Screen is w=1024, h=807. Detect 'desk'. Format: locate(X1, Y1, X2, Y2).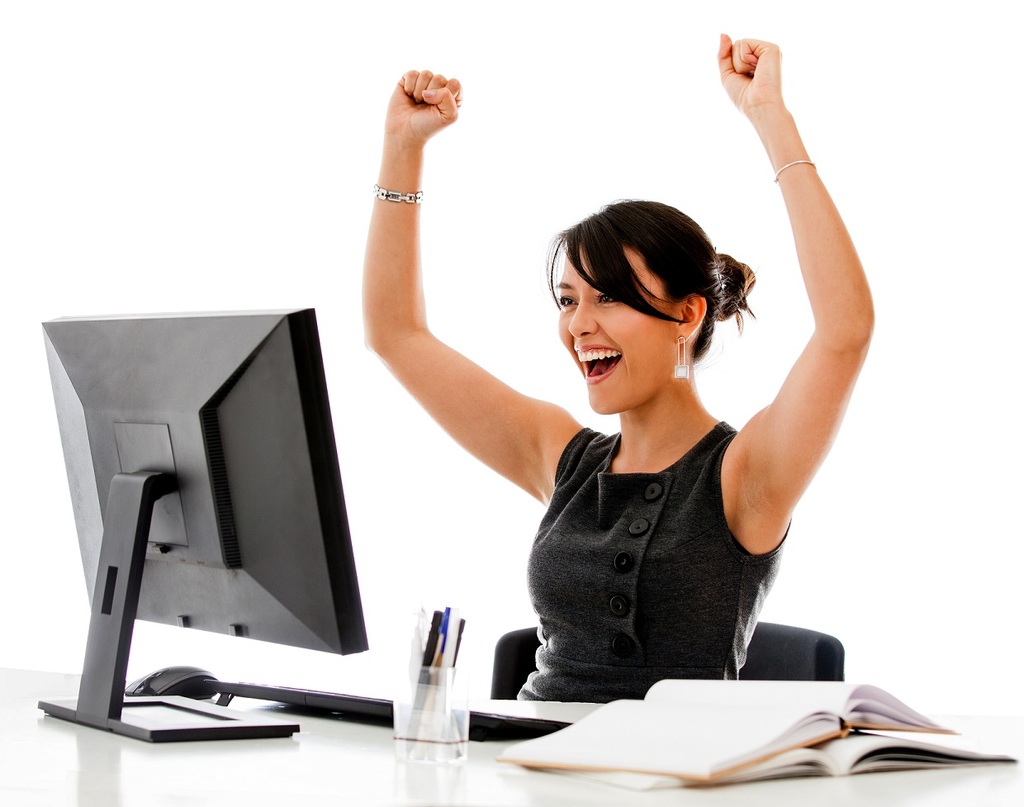
locate(0, 666, 1023, 806).
